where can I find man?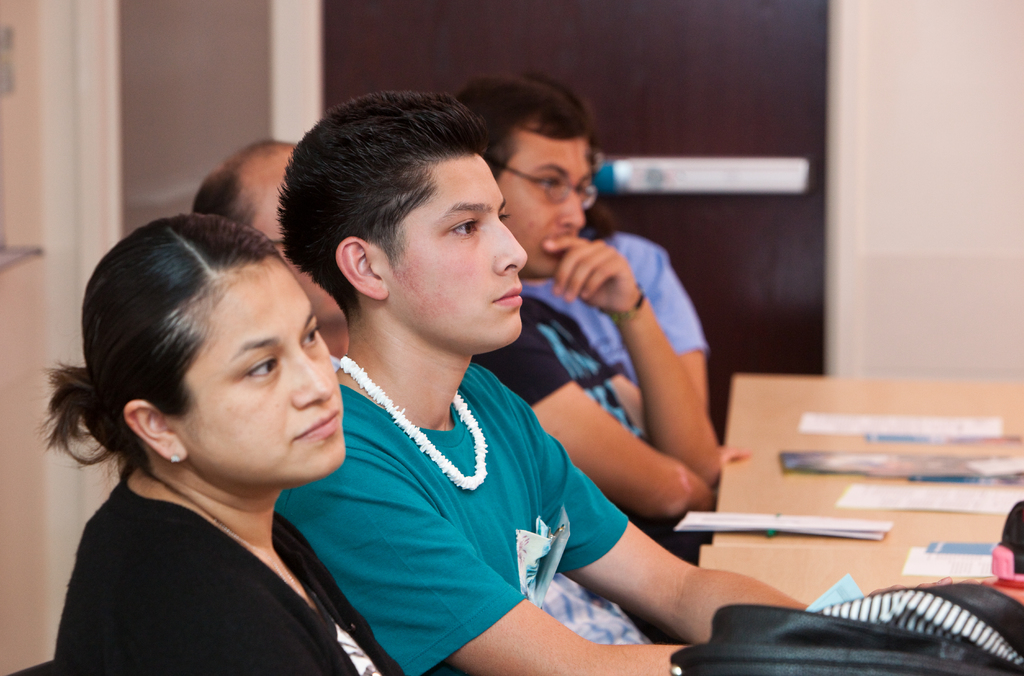
You can find it at (left=465, top=72, right=721, bottom=568).
